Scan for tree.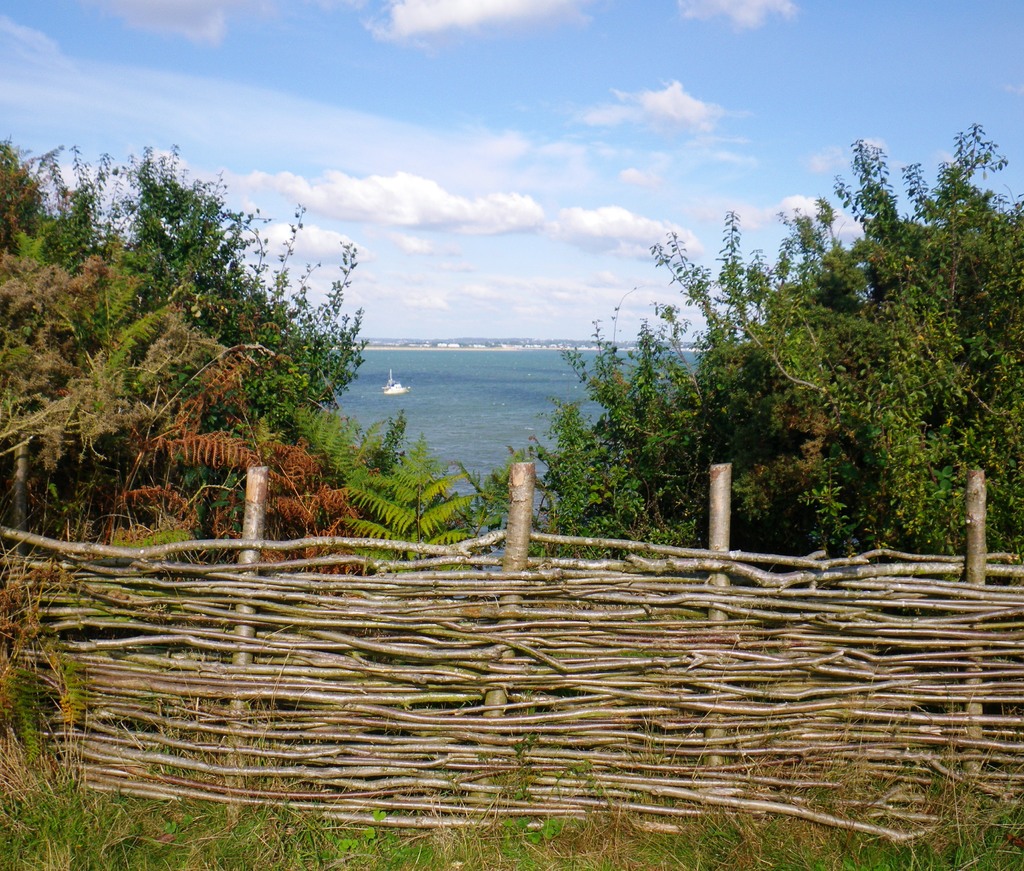
Scan result: x1=508, y1=122, x2=1023, y2=566.
